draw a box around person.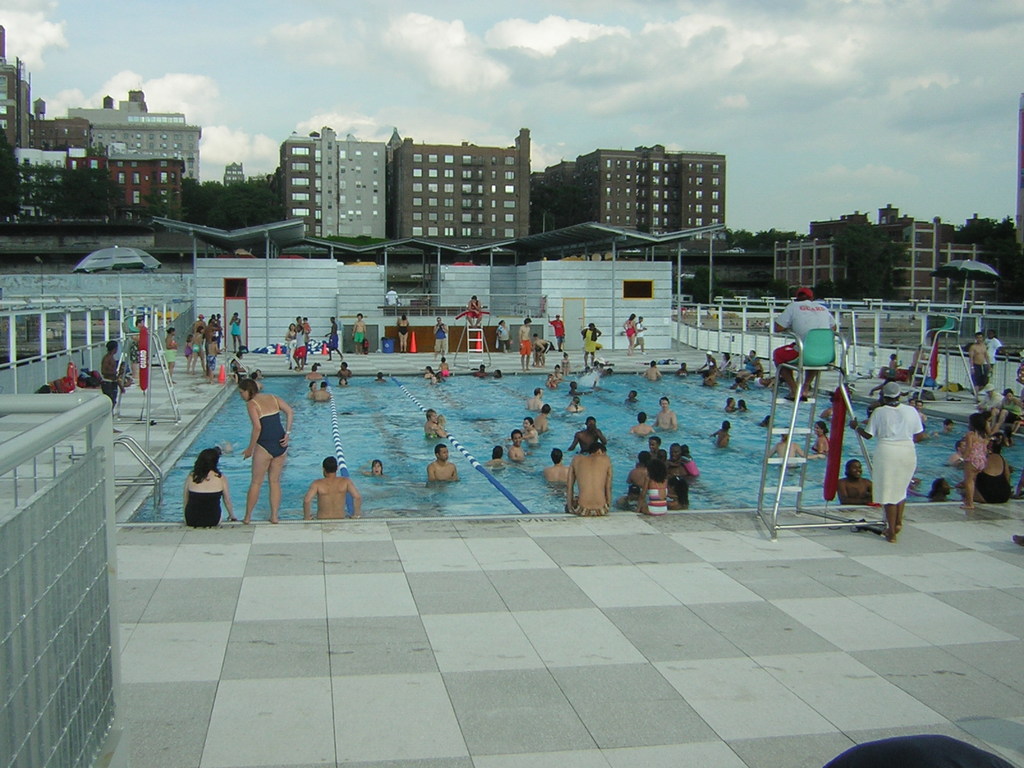
<bbox>837, 458, 873, 505</bbox>.
